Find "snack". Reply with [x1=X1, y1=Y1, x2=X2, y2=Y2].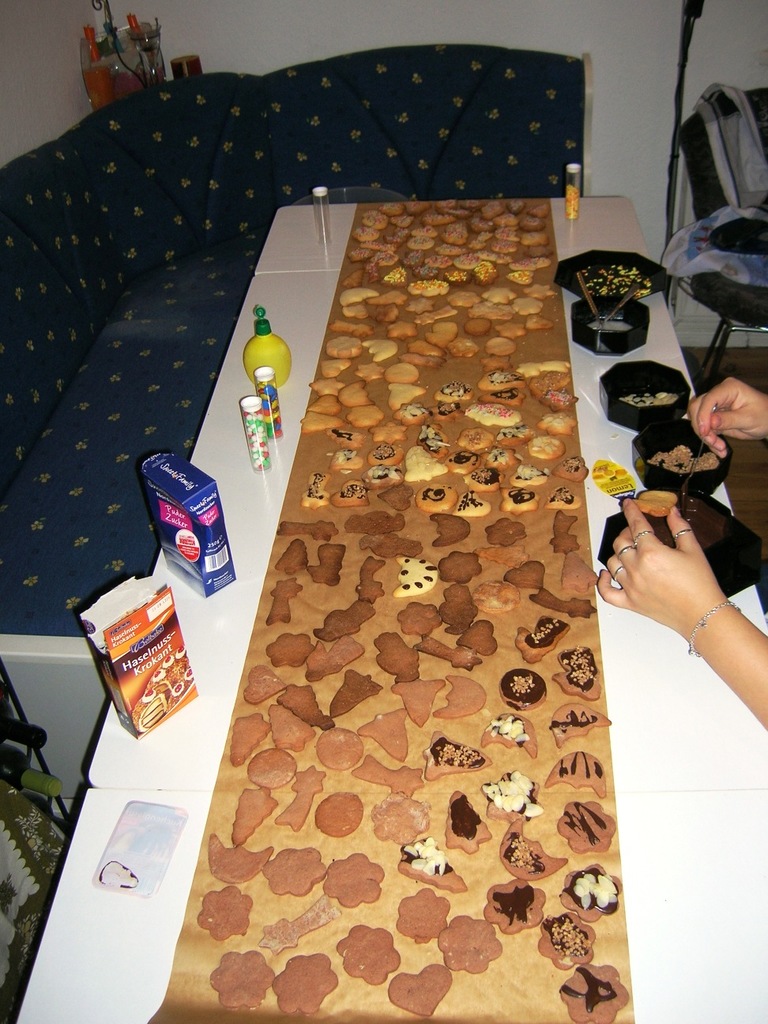
[x1=371, y1=795, x2=427, y2=848].
